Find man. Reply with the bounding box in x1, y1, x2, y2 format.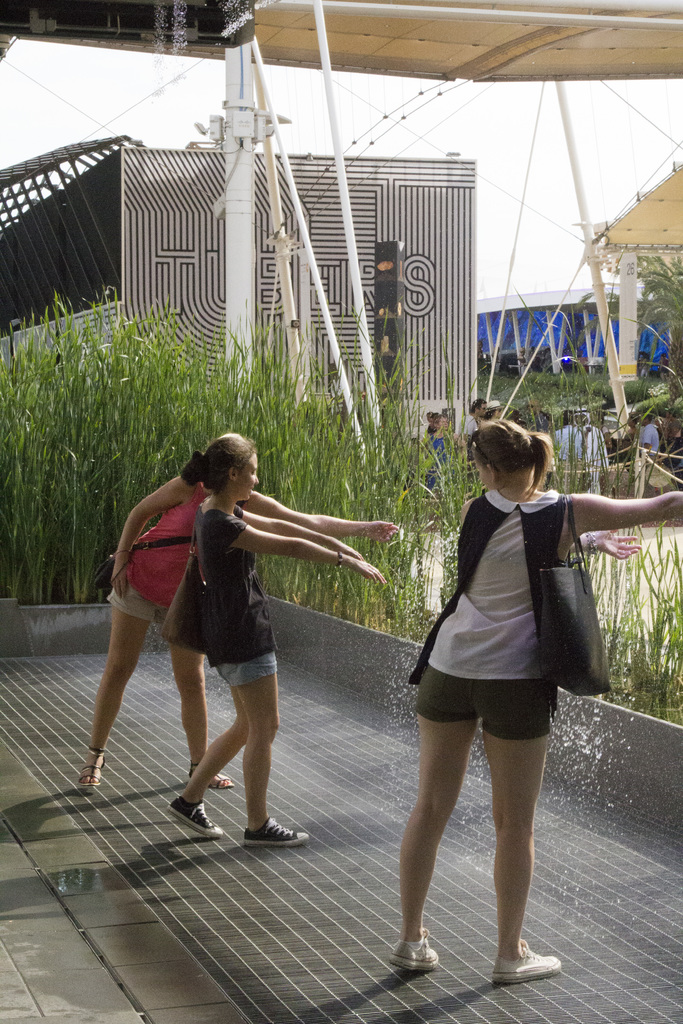
640, 412, 658, 452.
